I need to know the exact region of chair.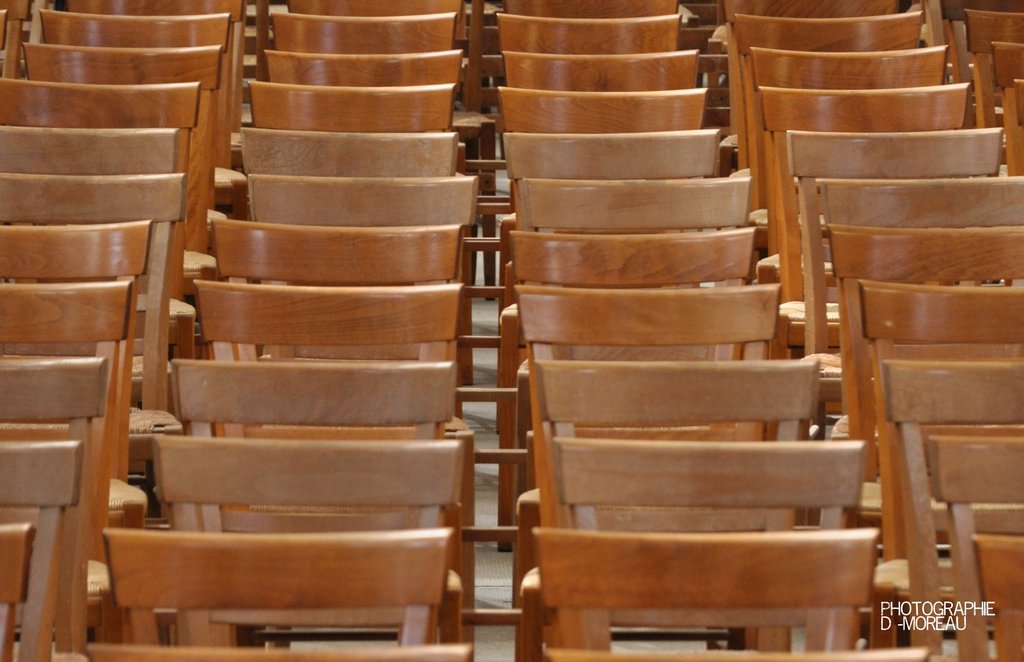
Region: 965, 10, 1023, 175.
